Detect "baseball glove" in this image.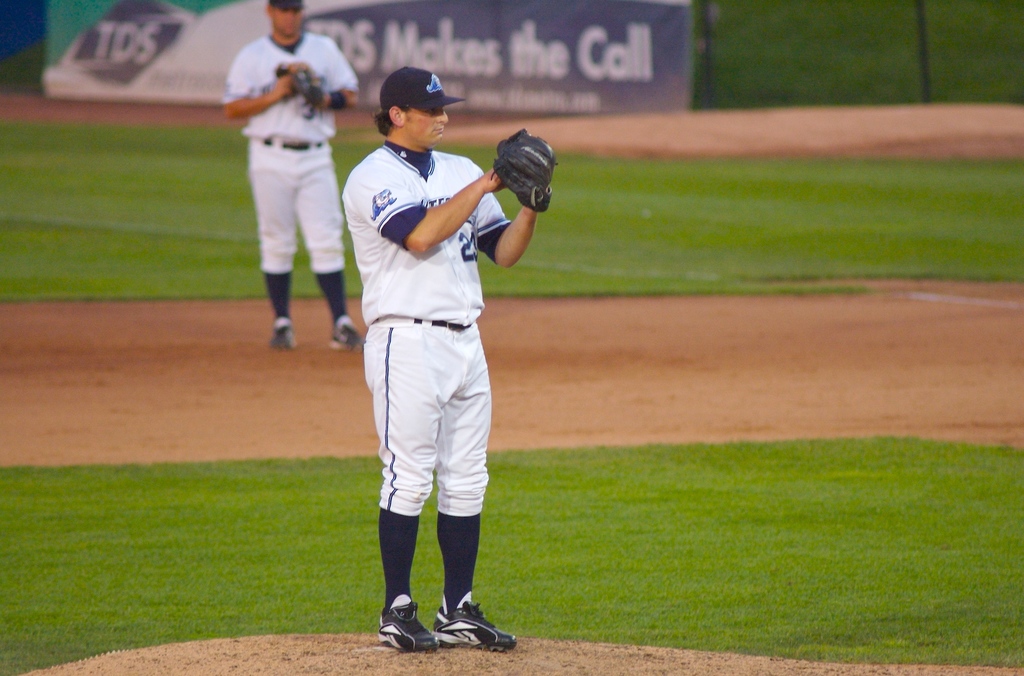
Detection: (x1=272, y1=56, x2=322, y2=119).
